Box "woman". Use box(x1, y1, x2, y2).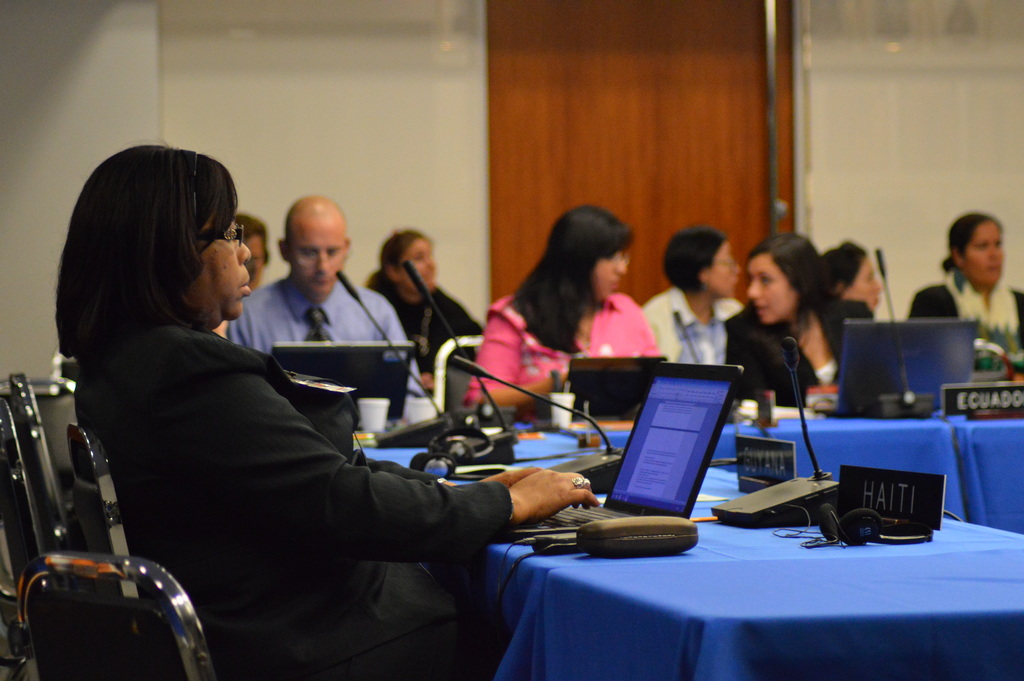
box(906, 212, 1023, 384).
